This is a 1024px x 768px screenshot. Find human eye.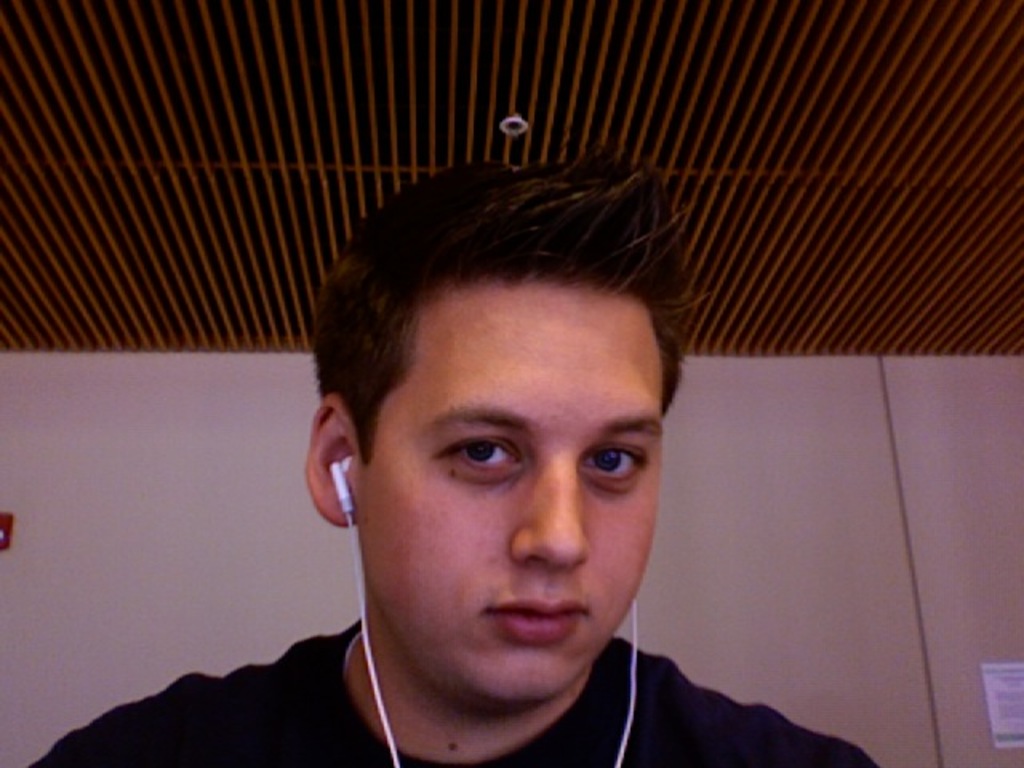
Bounding box: box(573, 440, 650, 494).
